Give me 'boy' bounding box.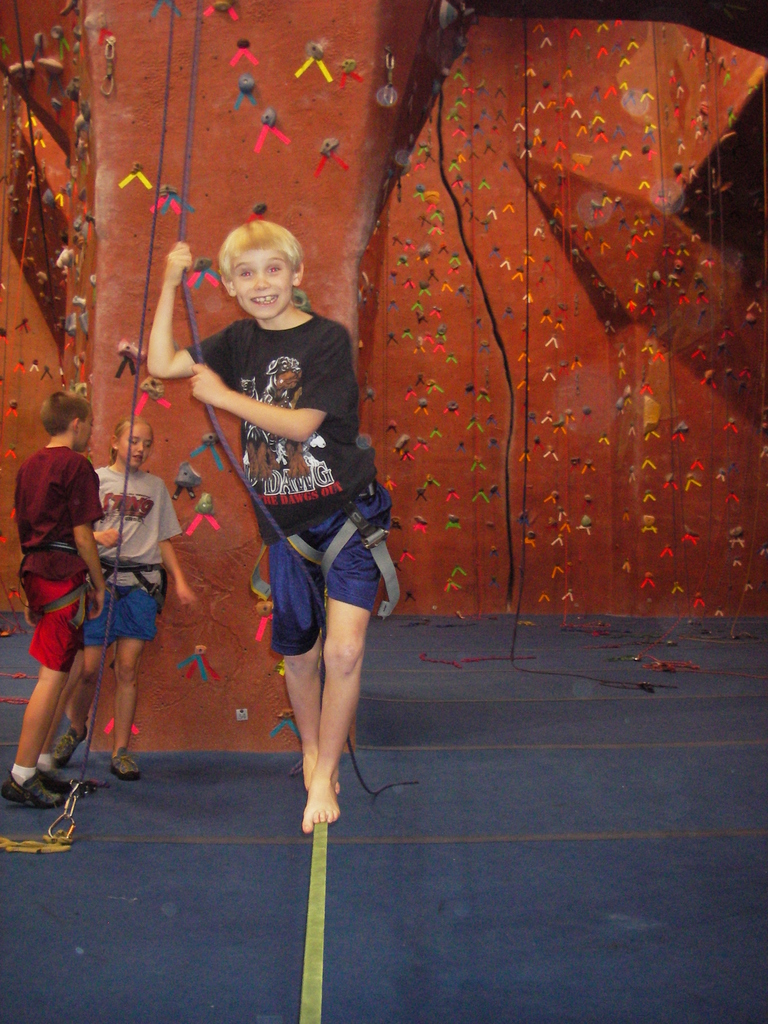
3, 390, 106, 805.
